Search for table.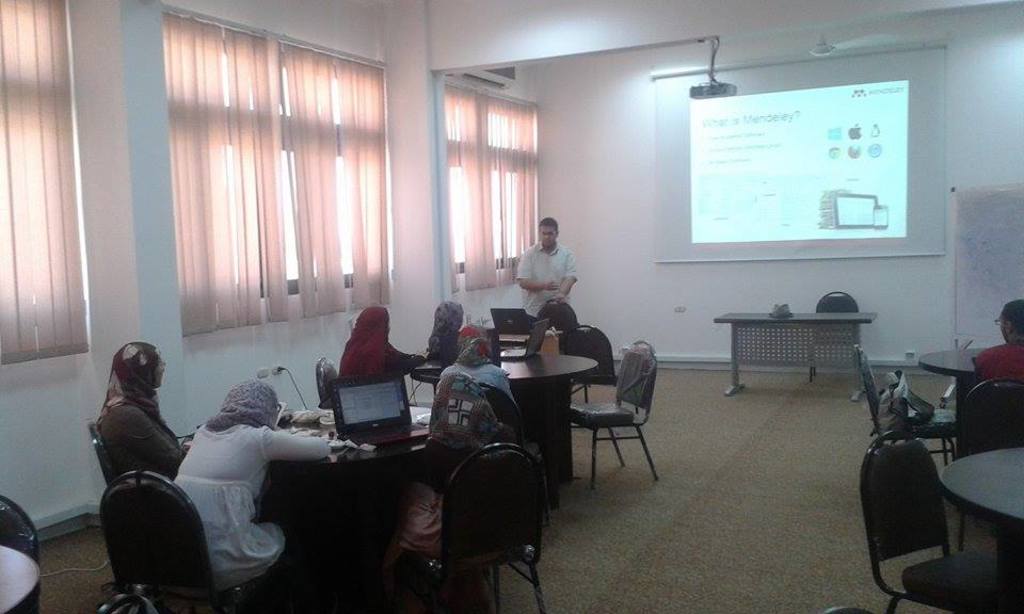
Found at 407,346,603,496.
